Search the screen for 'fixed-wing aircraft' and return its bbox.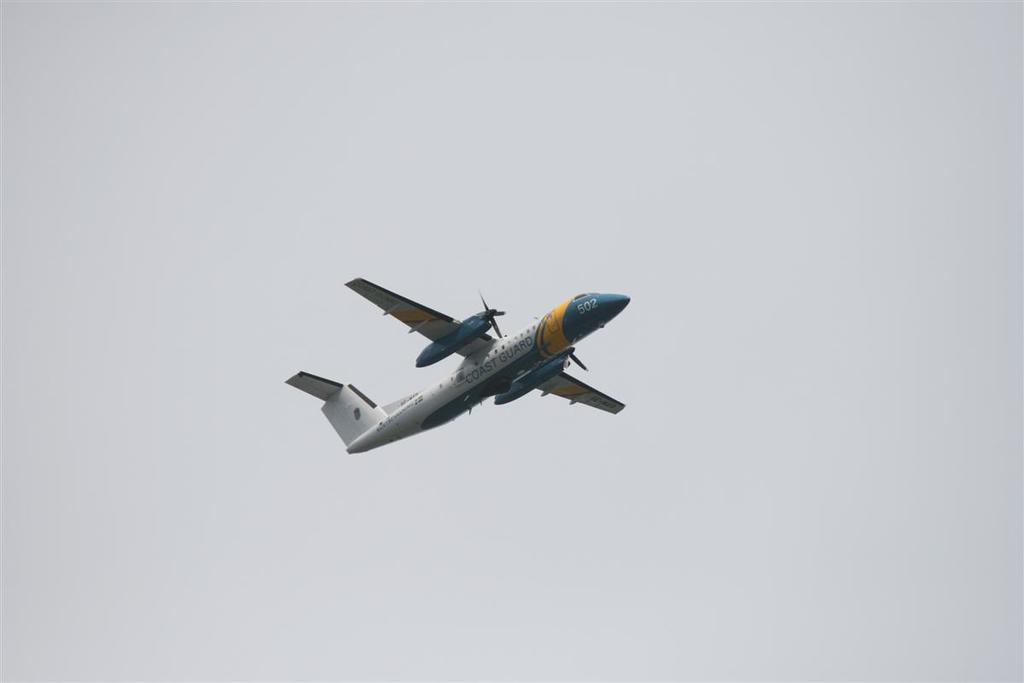
Found: (left=282, top=272, right=624, bottom=452).
